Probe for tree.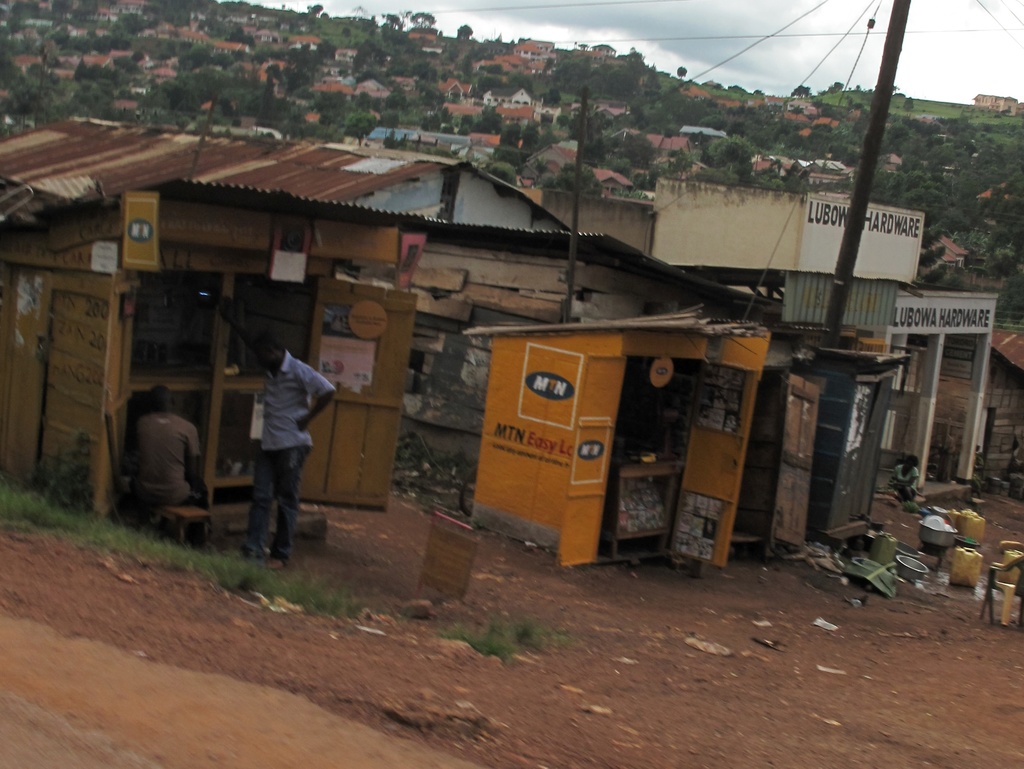
Probe result: BBox(316, 89, 346, 126).
